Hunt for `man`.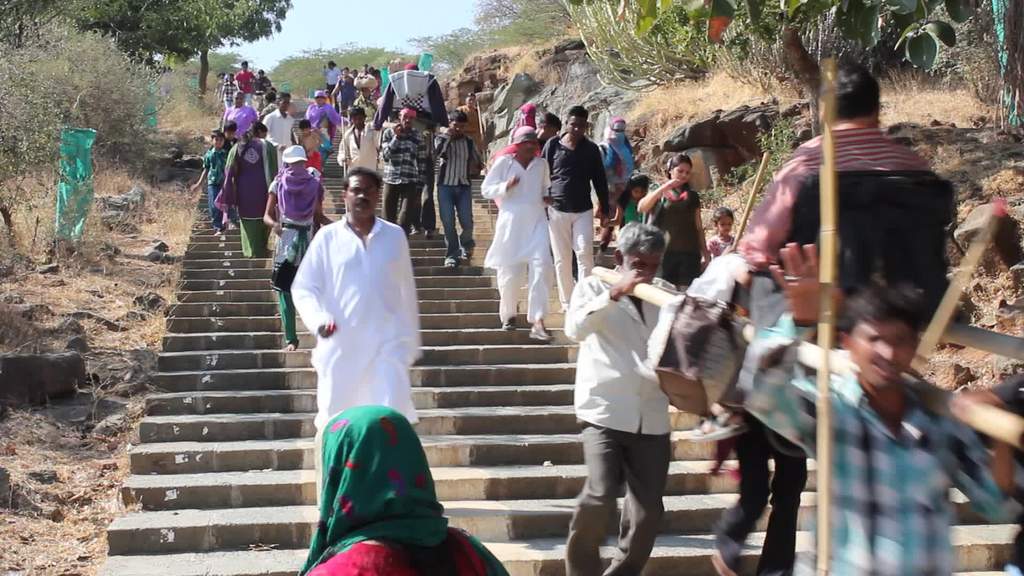
Hunted down at 262:91:298:163.
